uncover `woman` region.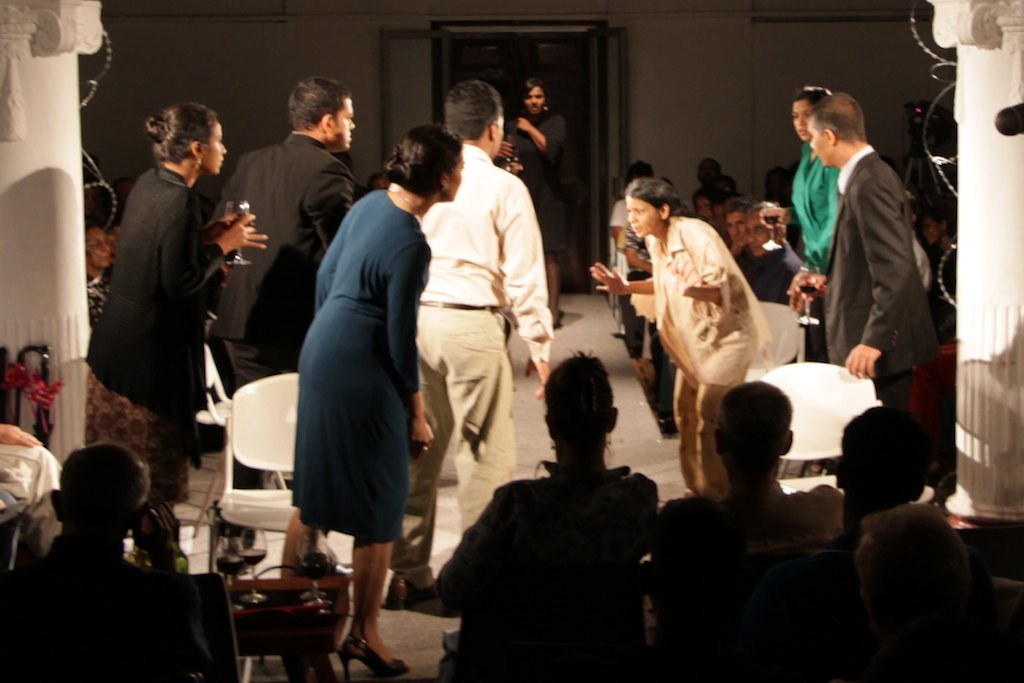
Uncovered: crop(281, 106, 430, 660).
